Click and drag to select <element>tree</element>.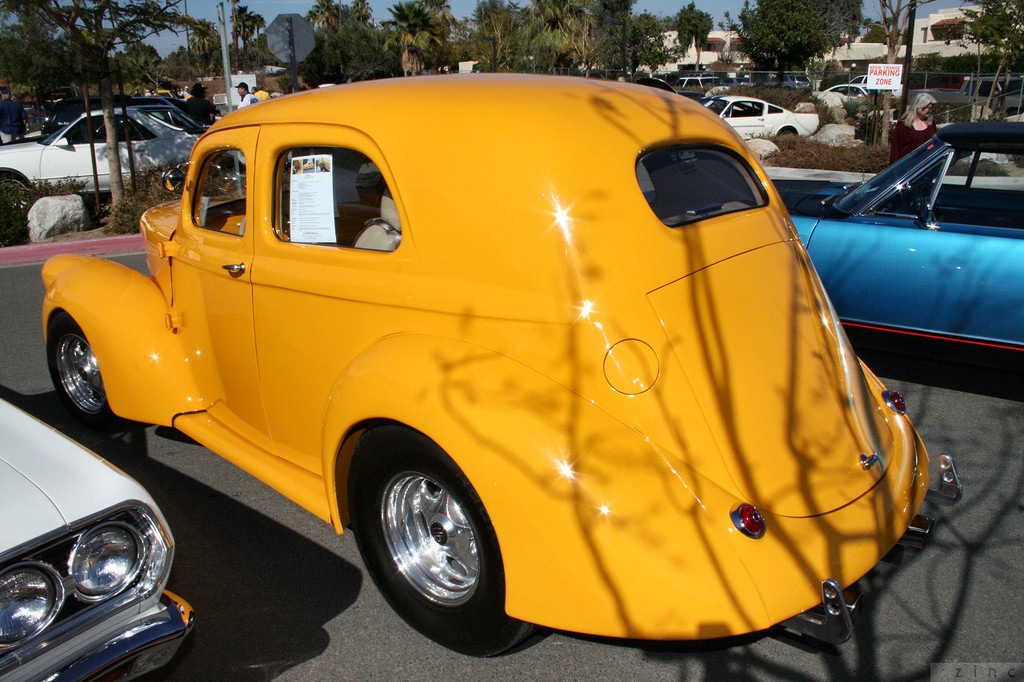
Selection: left=466, top=0, right=682, bottom=83.
